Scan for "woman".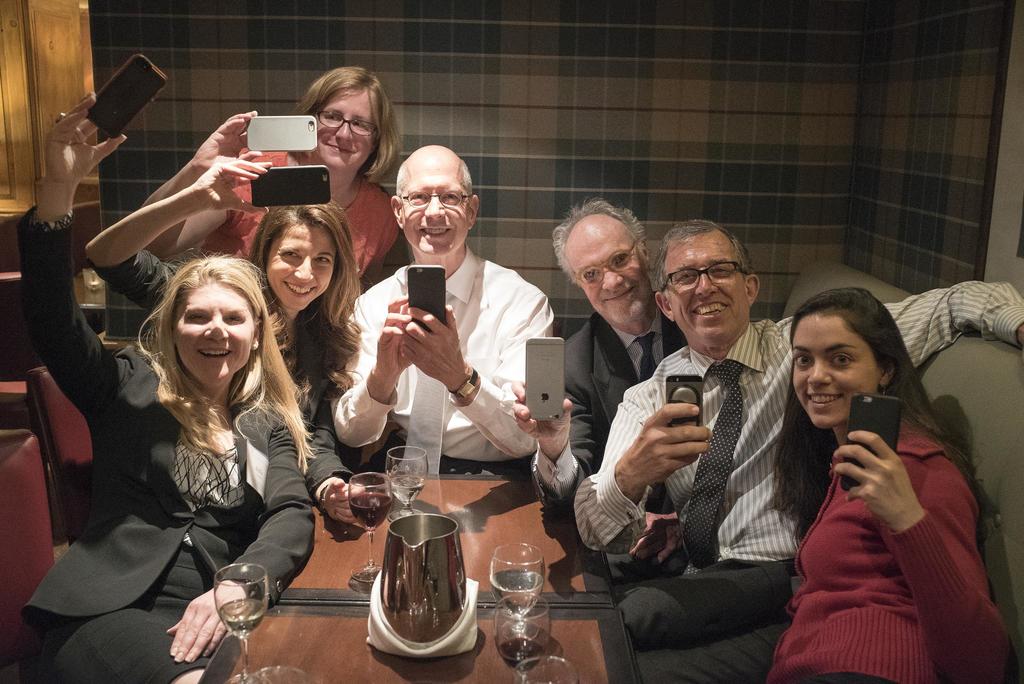
Scan result: [764, 260, 945, 683].
